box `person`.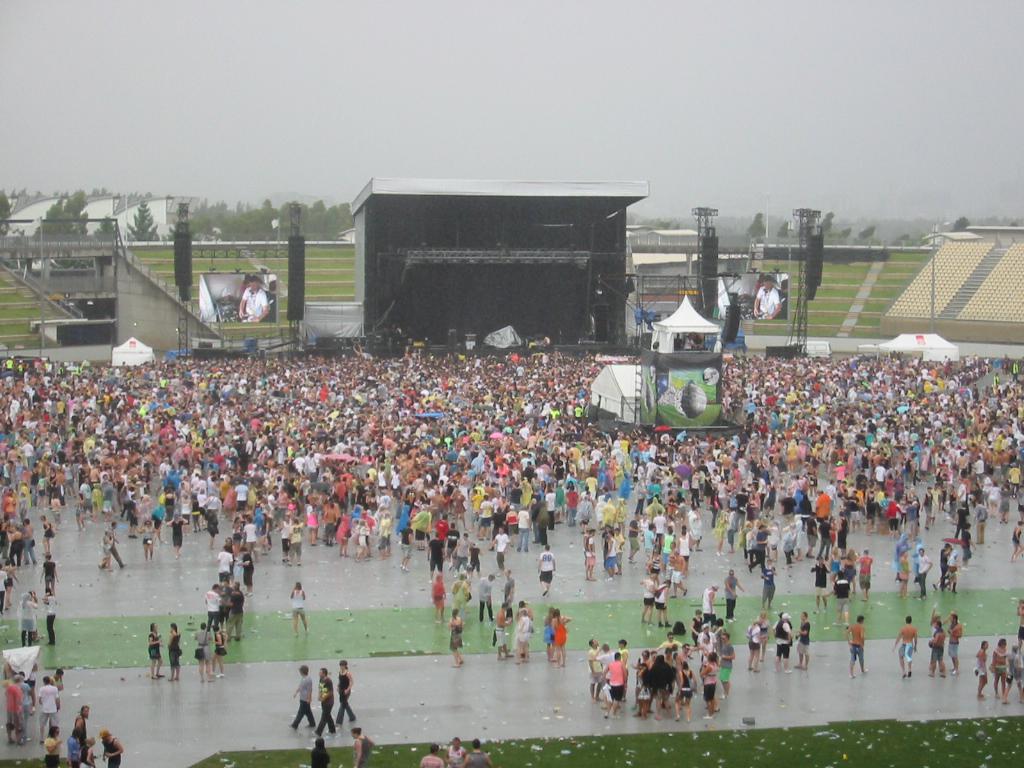
bbox=(43, 723, 65, 767).
